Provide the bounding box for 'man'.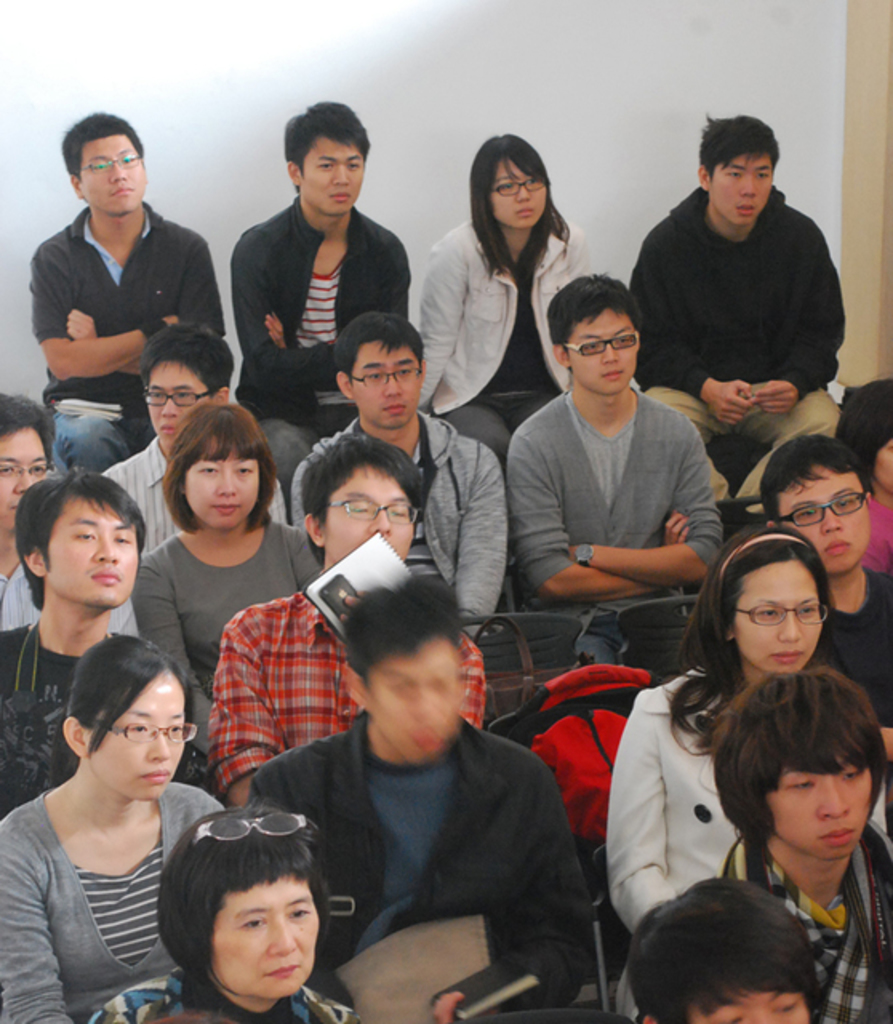
[left=503, top=275, right=722, bottom=661].
